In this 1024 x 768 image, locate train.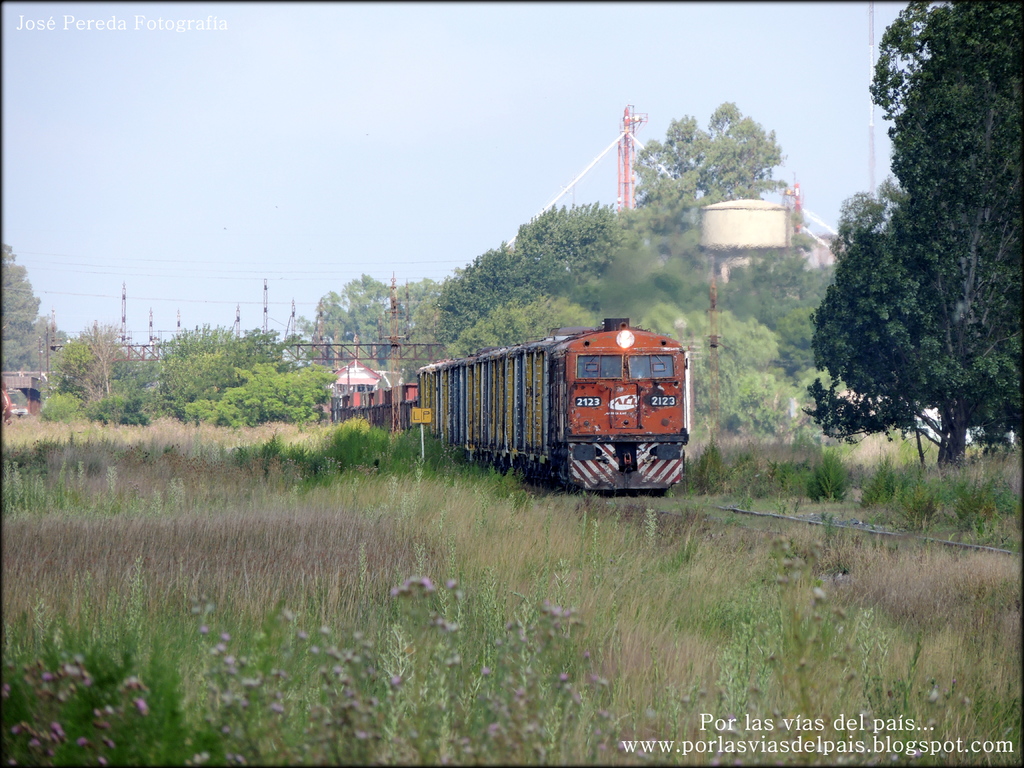
Bounding box: box(330, 318, 690, 492).
